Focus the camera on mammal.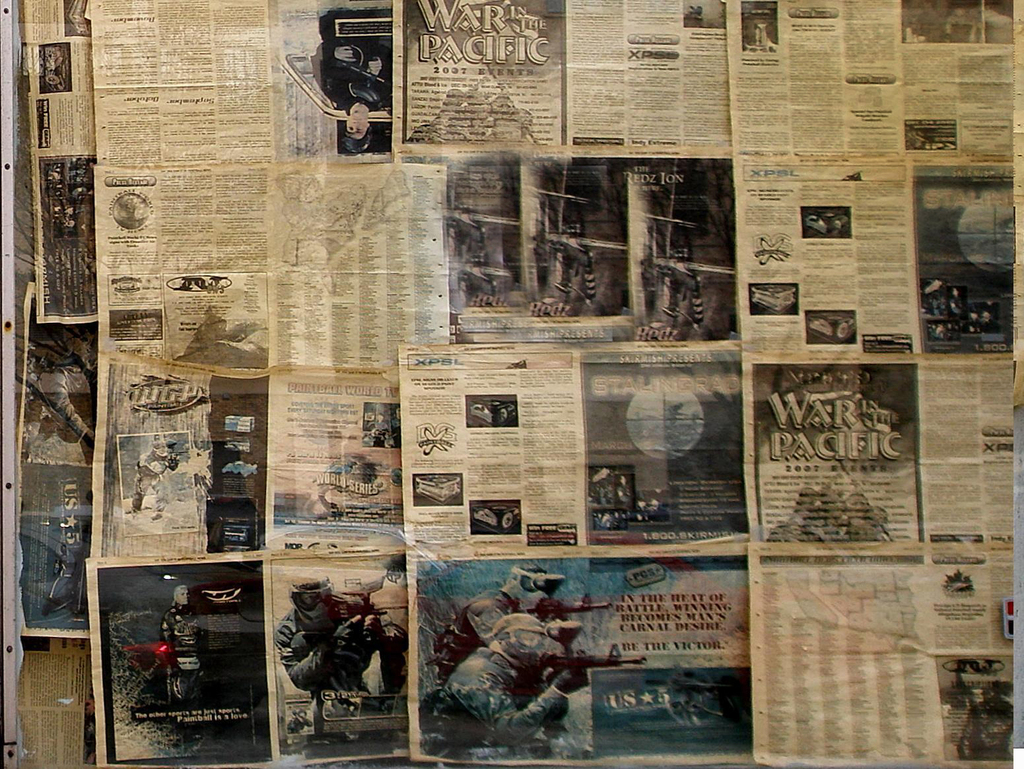
Focus region: detection(289, 710, 313, 735).
